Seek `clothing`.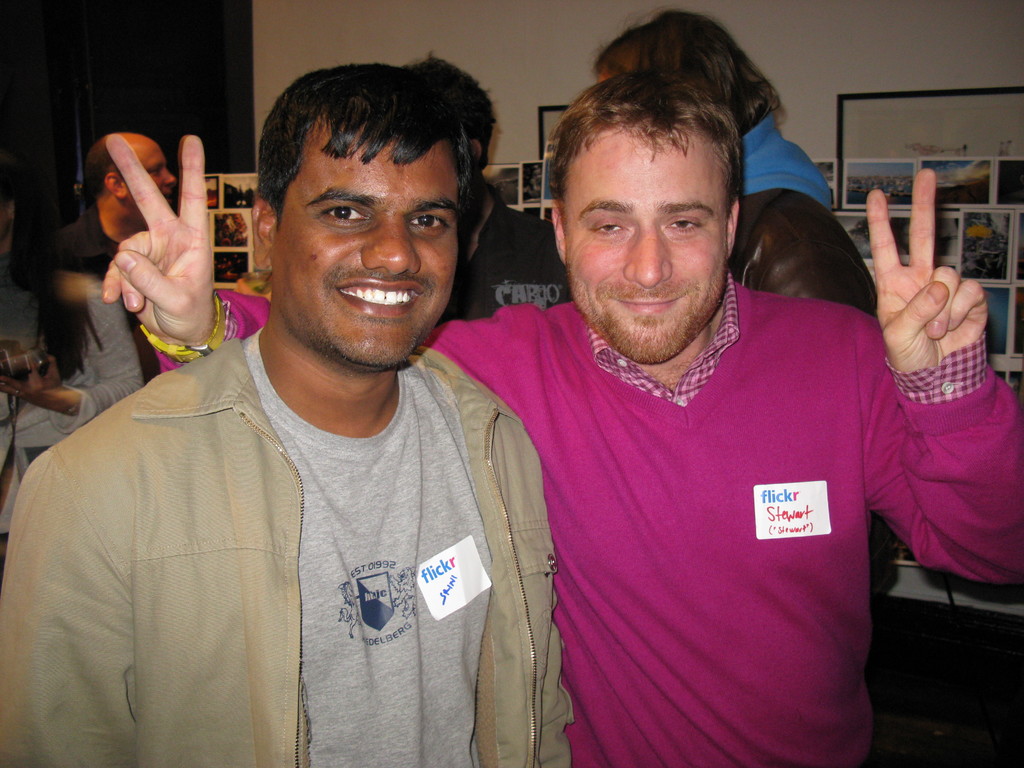
432/188/571/323.
